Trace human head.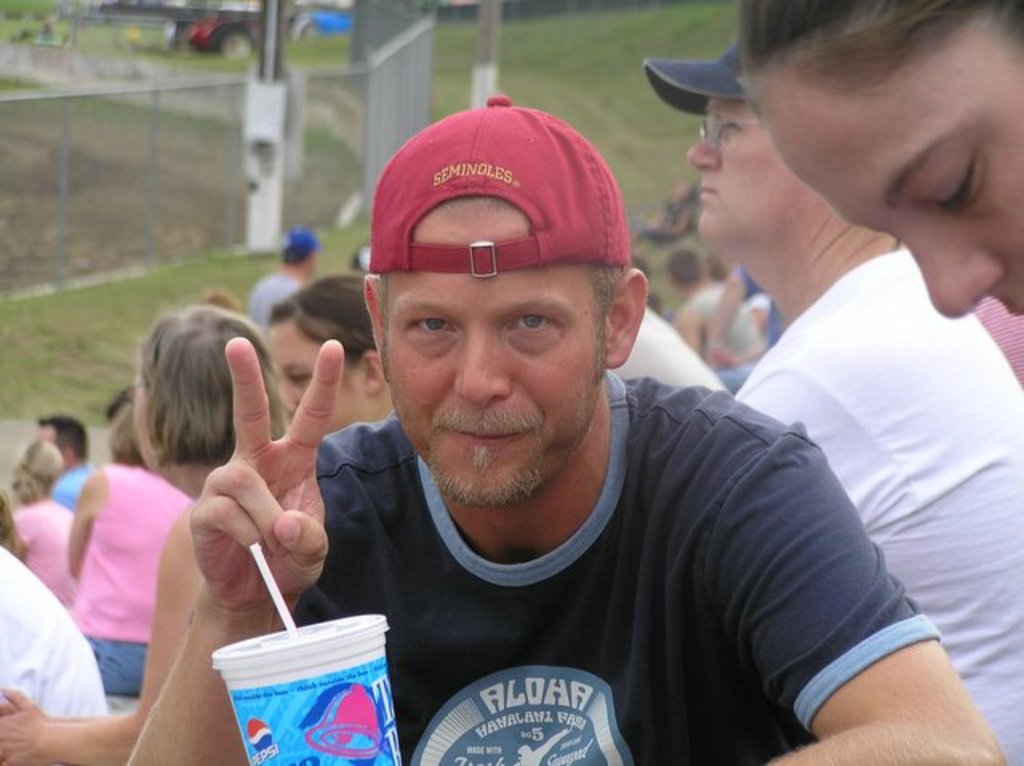
Traced to [30, 416, 86, 469].
